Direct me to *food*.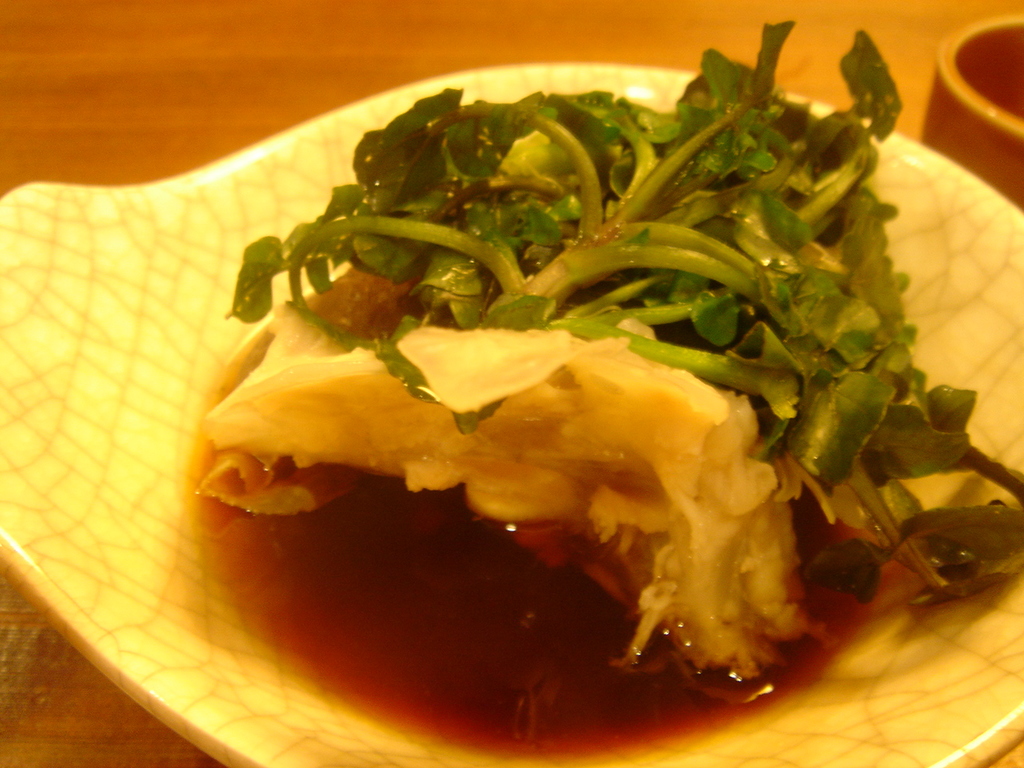
Direction: locate(166, 6, 1001, 761).
